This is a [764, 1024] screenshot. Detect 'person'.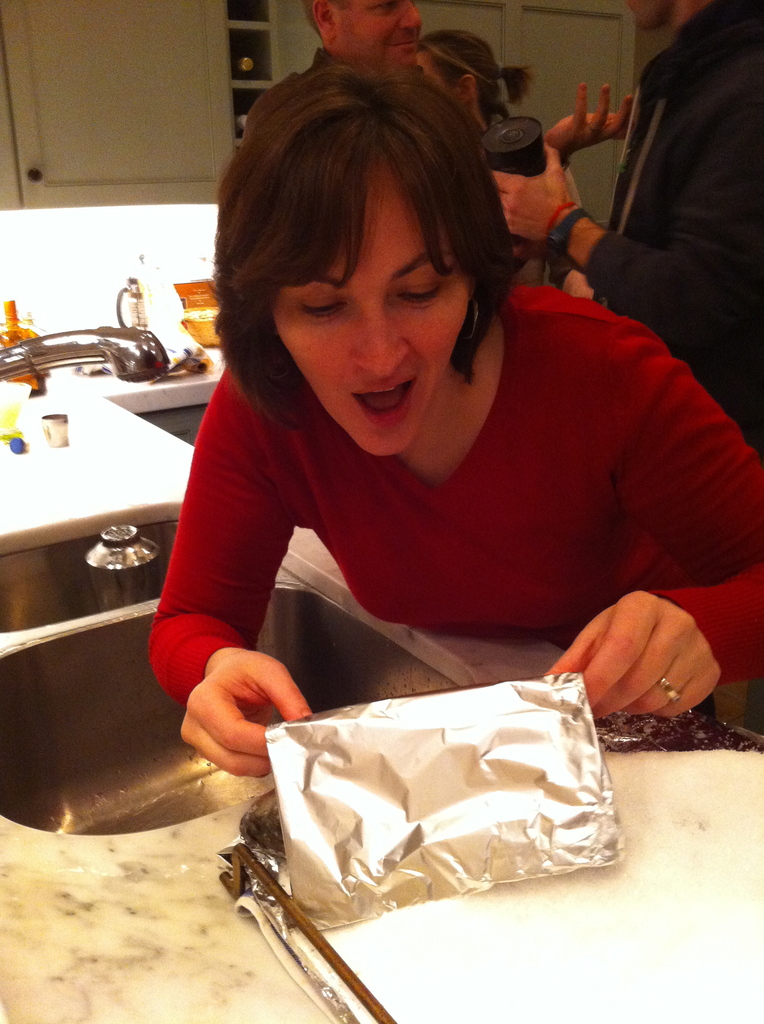
{"left": 143, "top": 59, "right": 763, "bottom": 781}.
